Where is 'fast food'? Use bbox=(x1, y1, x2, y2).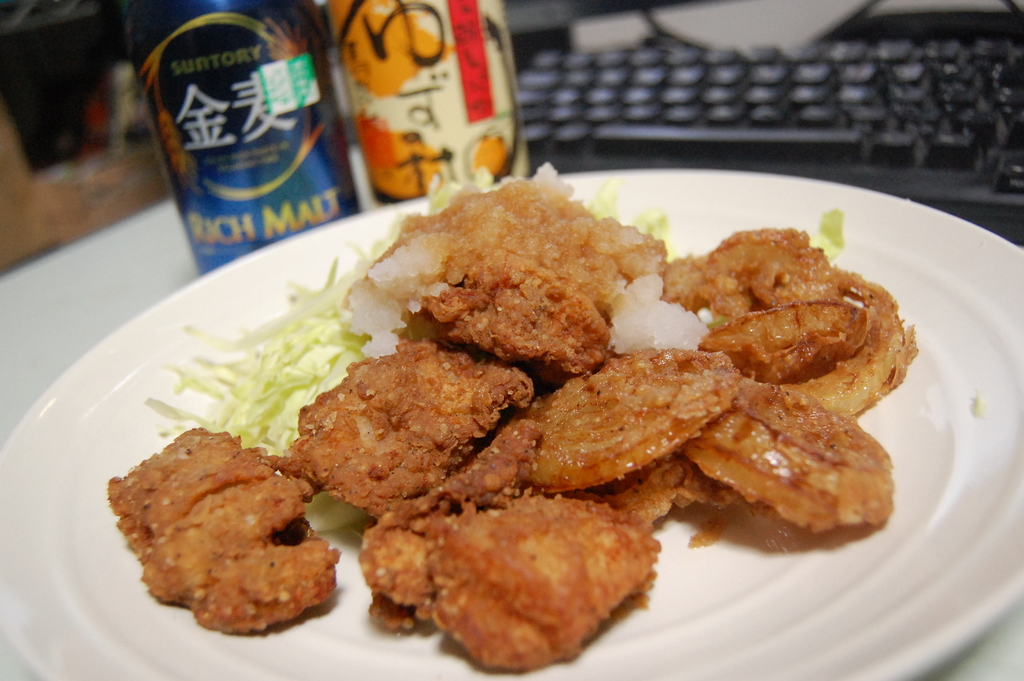
bbox=(91, 417, 353, 637).
